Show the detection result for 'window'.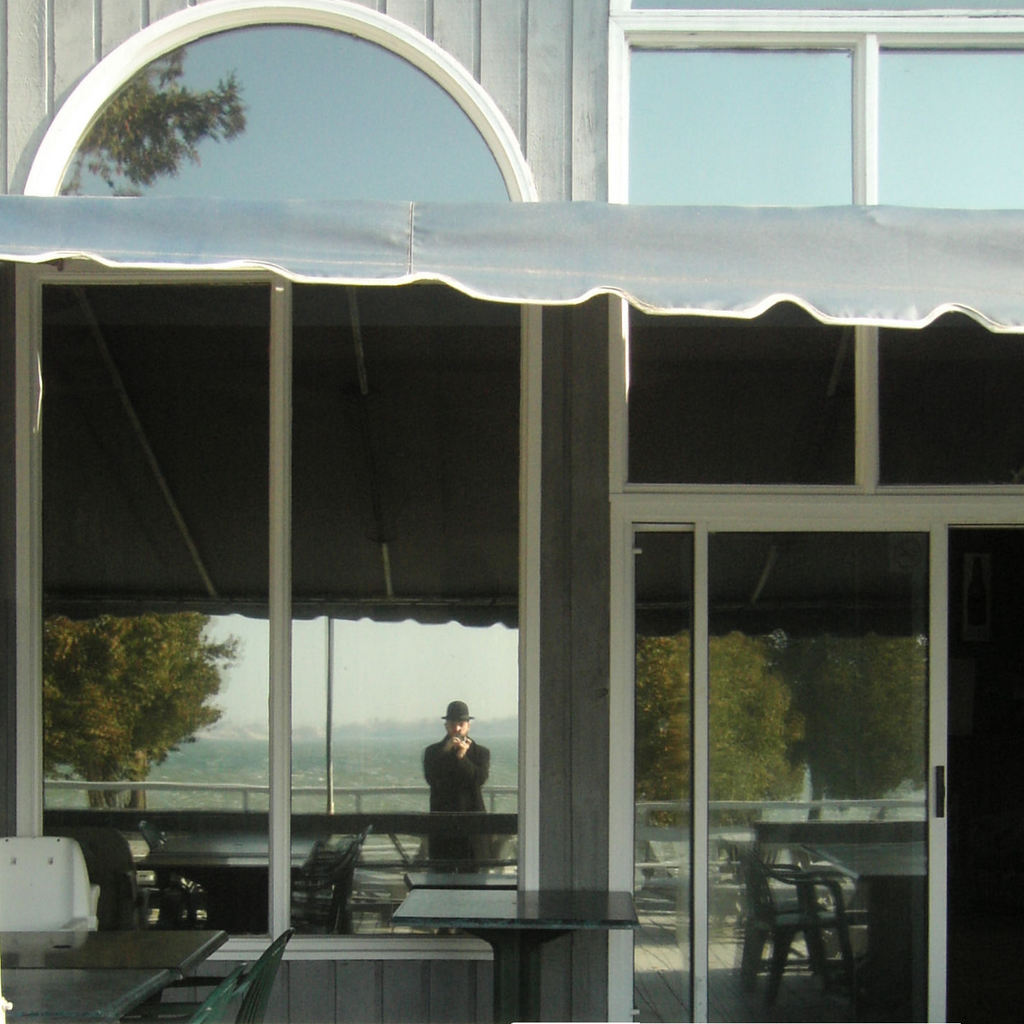
(550,16,1002,204).
